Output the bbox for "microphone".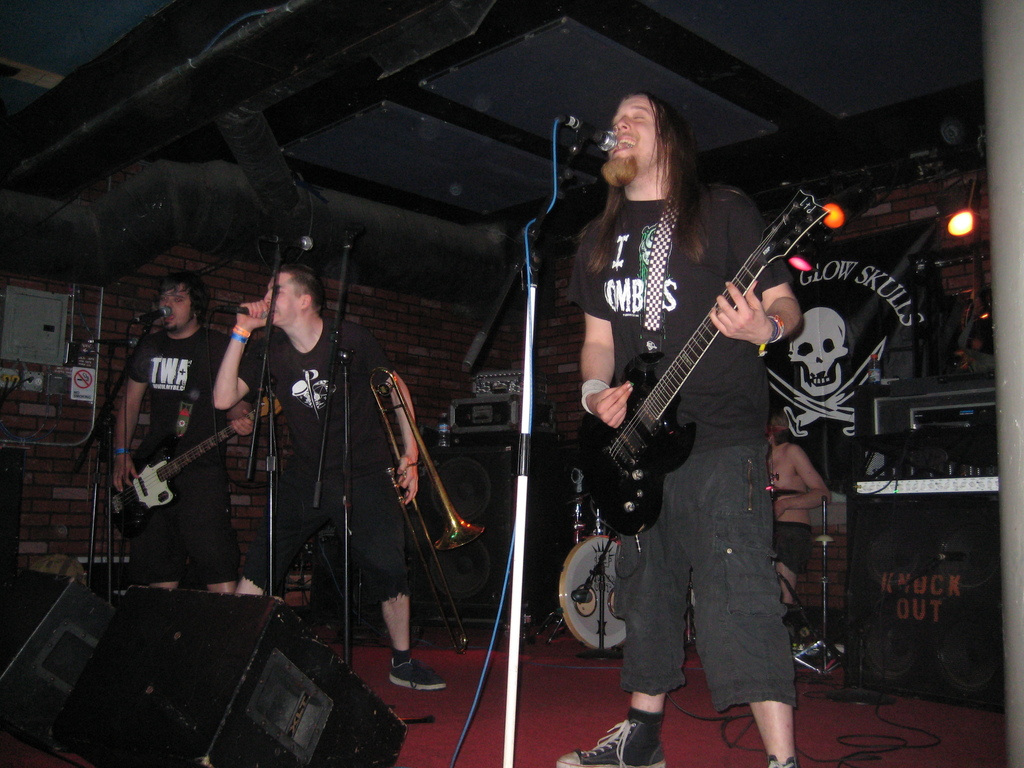
box(134, 308, 172, 325).
